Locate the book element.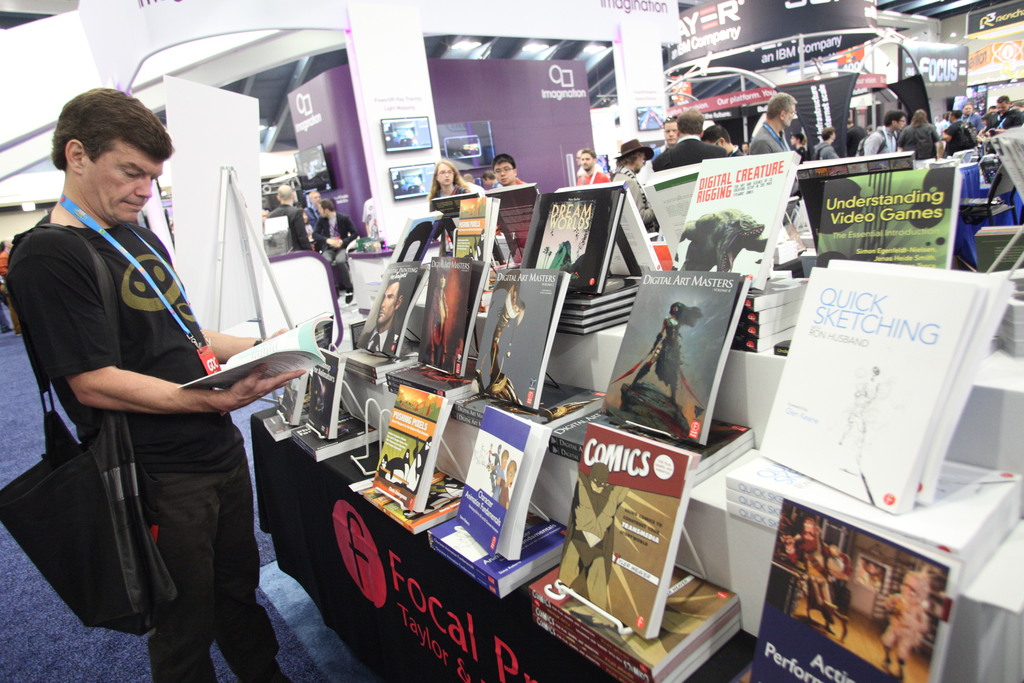
Element bbox: 304, 352, 342, 442.
